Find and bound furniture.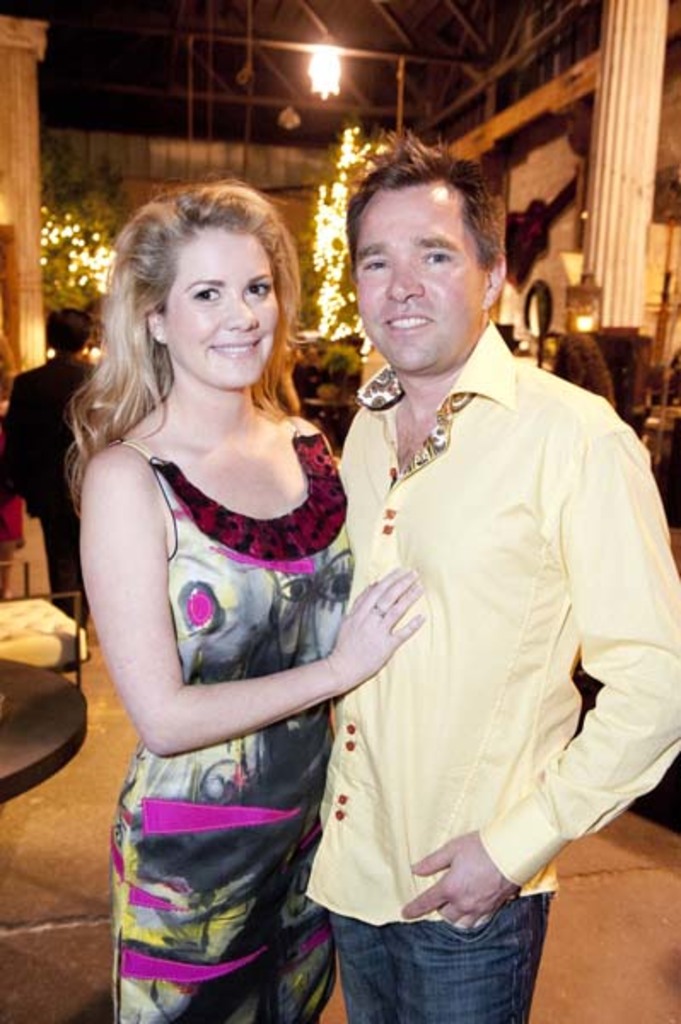
Bound: 0, 650, 89, 804.
